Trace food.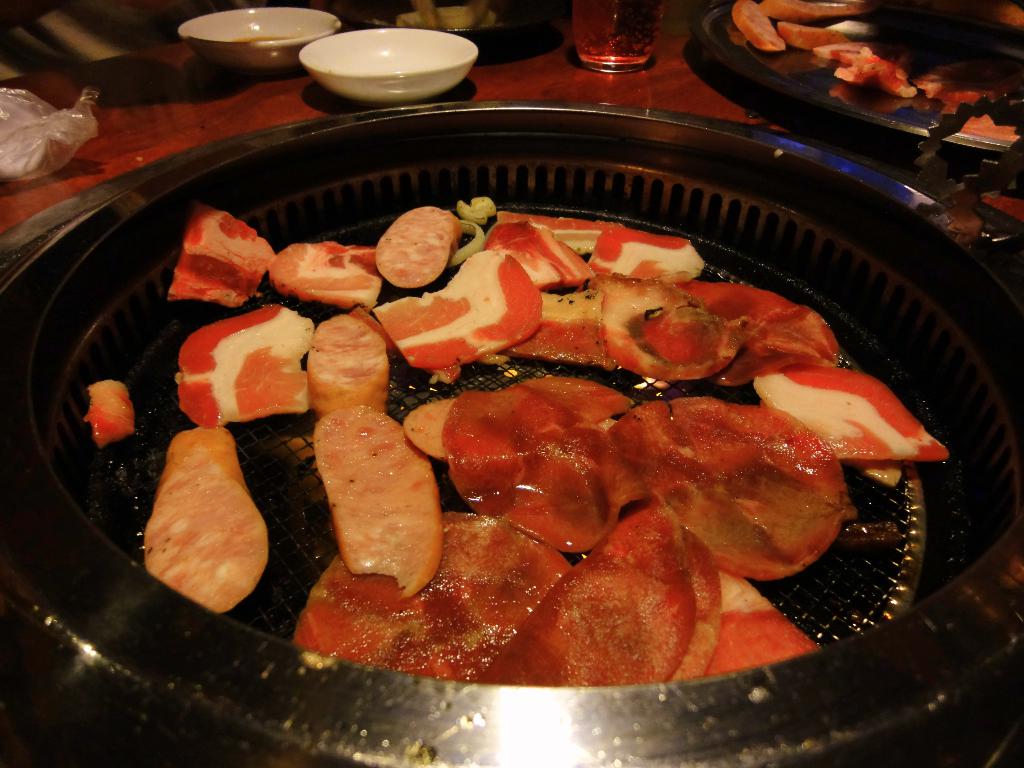
Traced to l=83, t=380, r=131, b=447.
